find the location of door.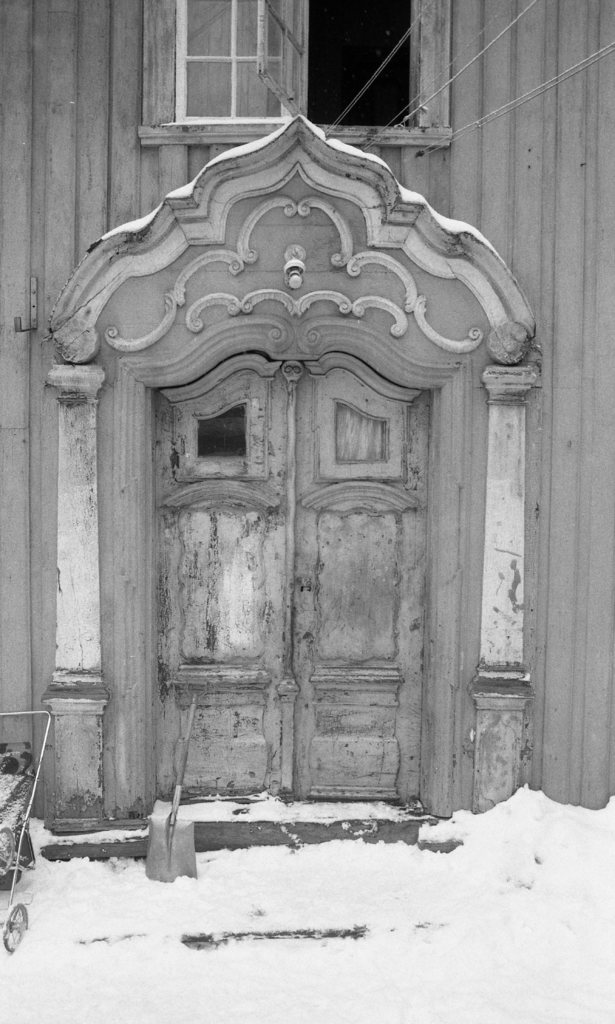
Location: BBox(194, 342, 448, 824).
